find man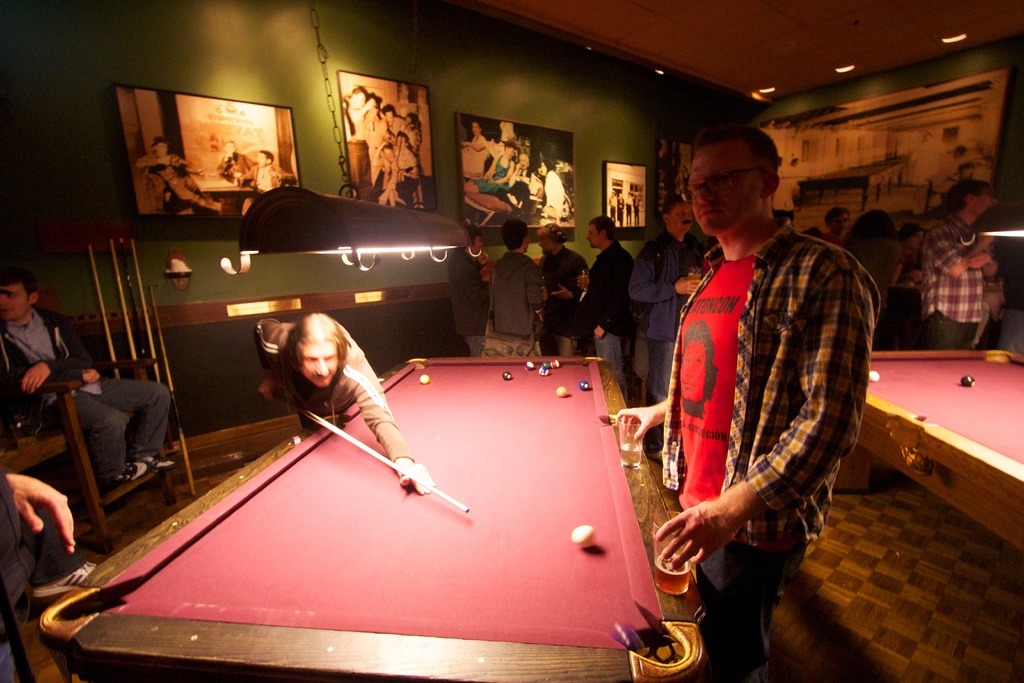
select_region(604, 105, 849, 666)
